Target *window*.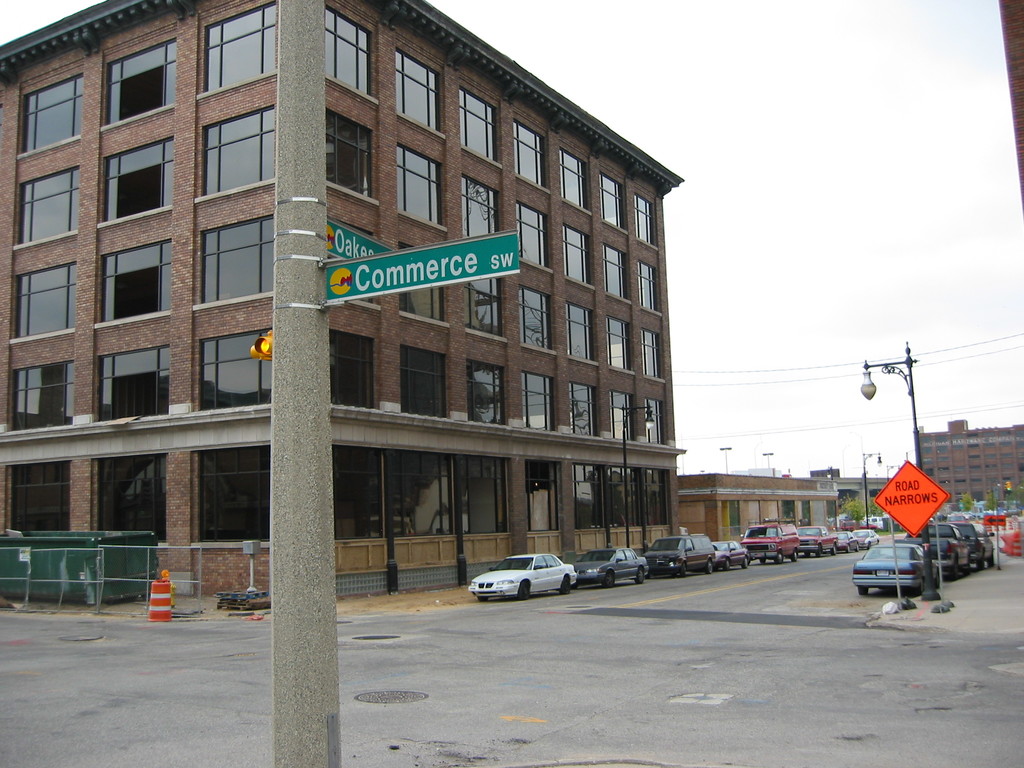
Target region: 570,383,593,434.
